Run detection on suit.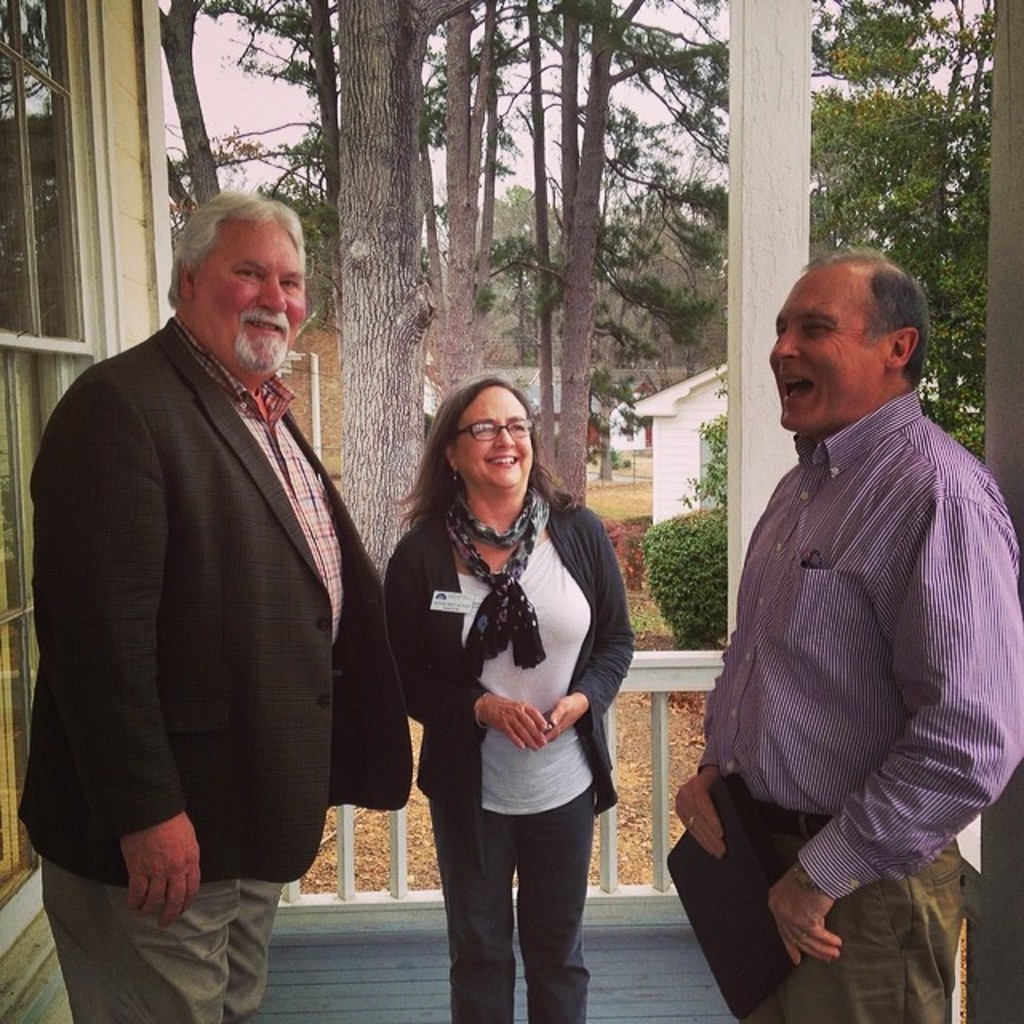
Result: 58, 274, 354, 963.
